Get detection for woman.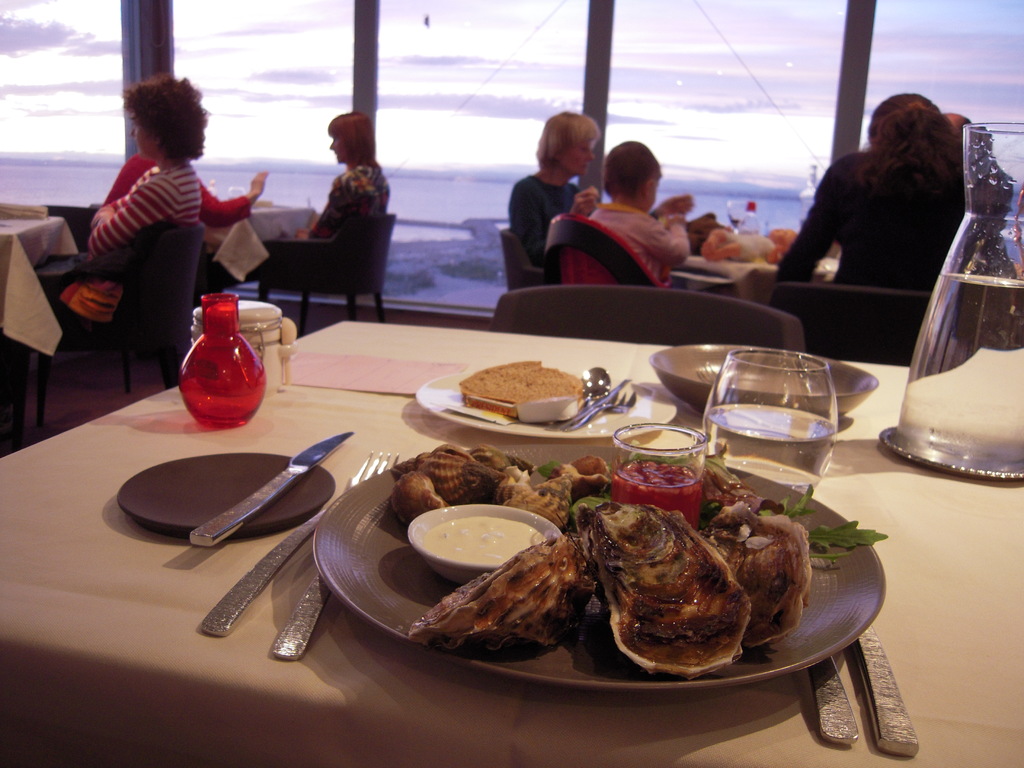
Detection: l=771, t=92, r=966, b=303.
